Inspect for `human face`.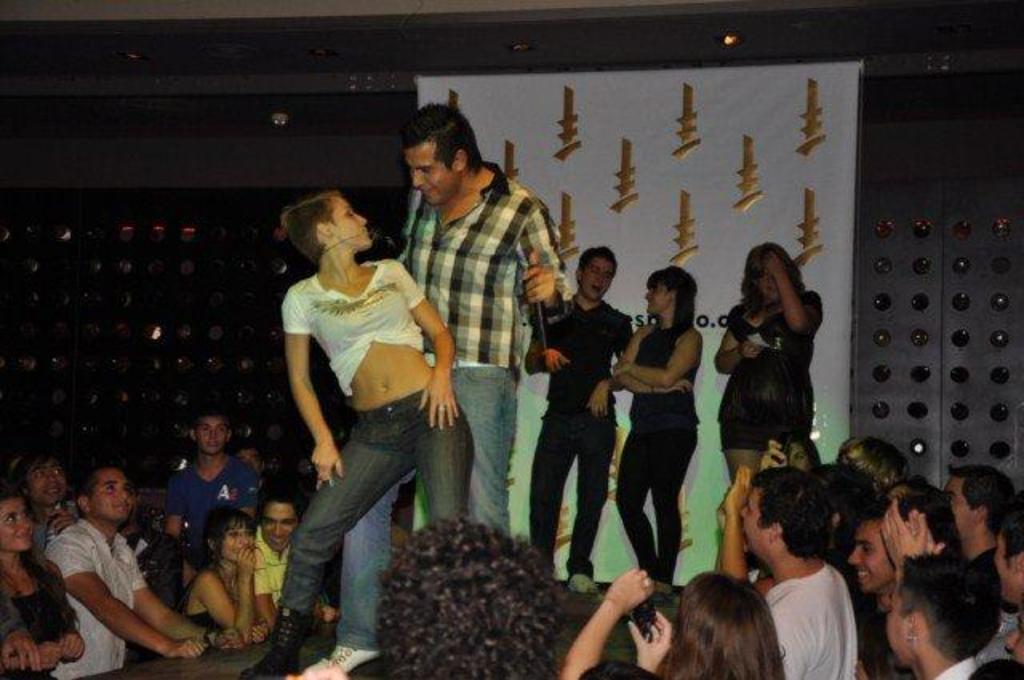
Inspection: (880,582,915,664).
